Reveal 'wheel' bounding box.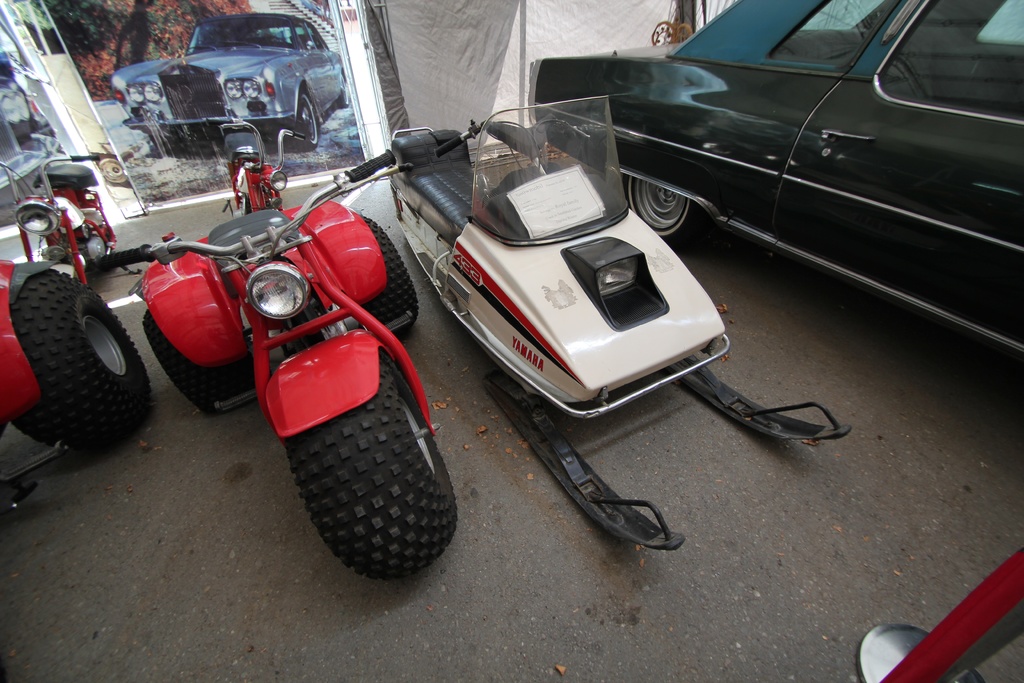
Revealed: select_region(12, 269, 150, 446).
